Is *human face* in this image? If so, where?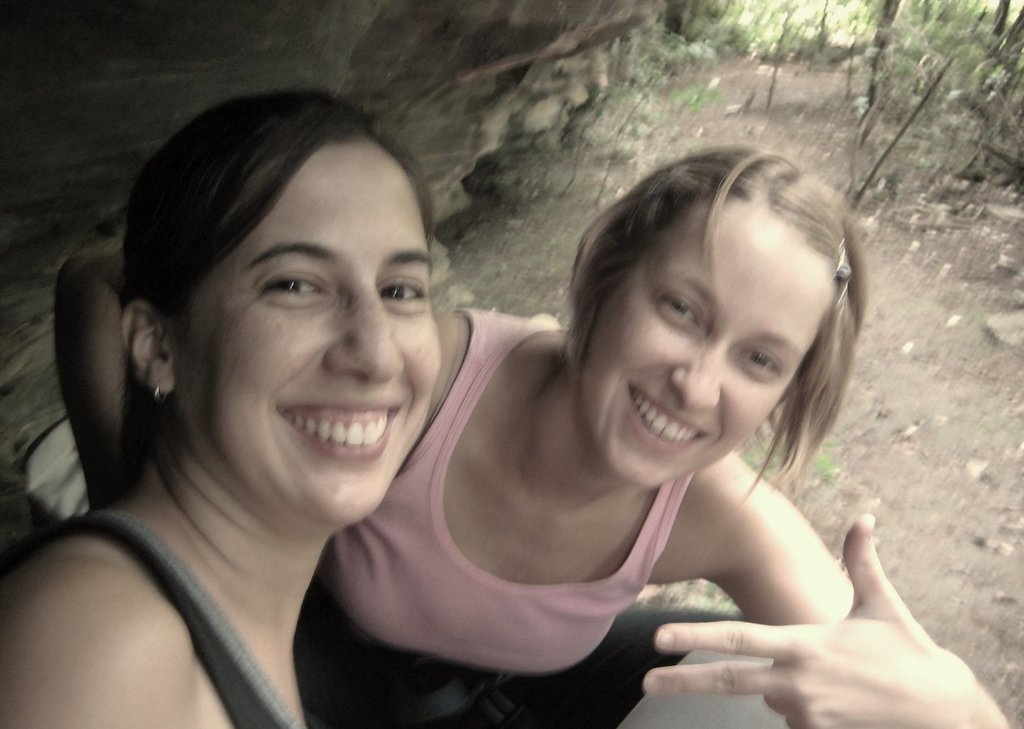
Yes, at locate(580, 208, 838, 491).
